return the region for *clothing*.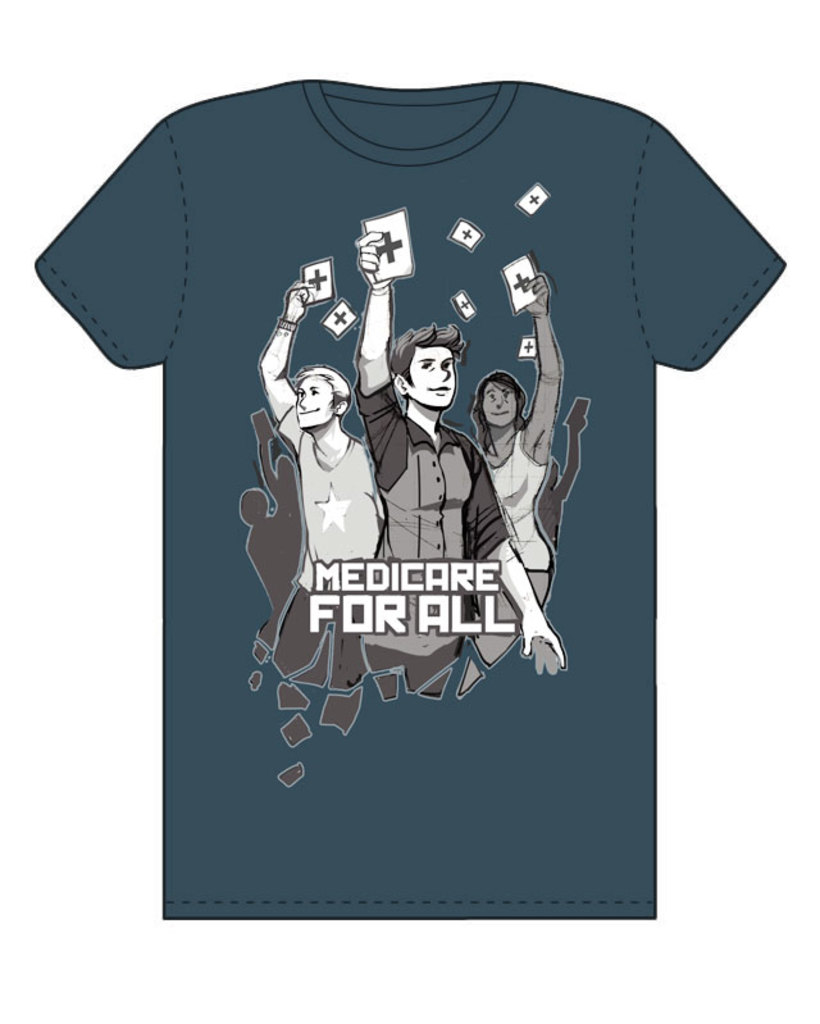
(x1=96, y1=58, x2=738, y2=866).
